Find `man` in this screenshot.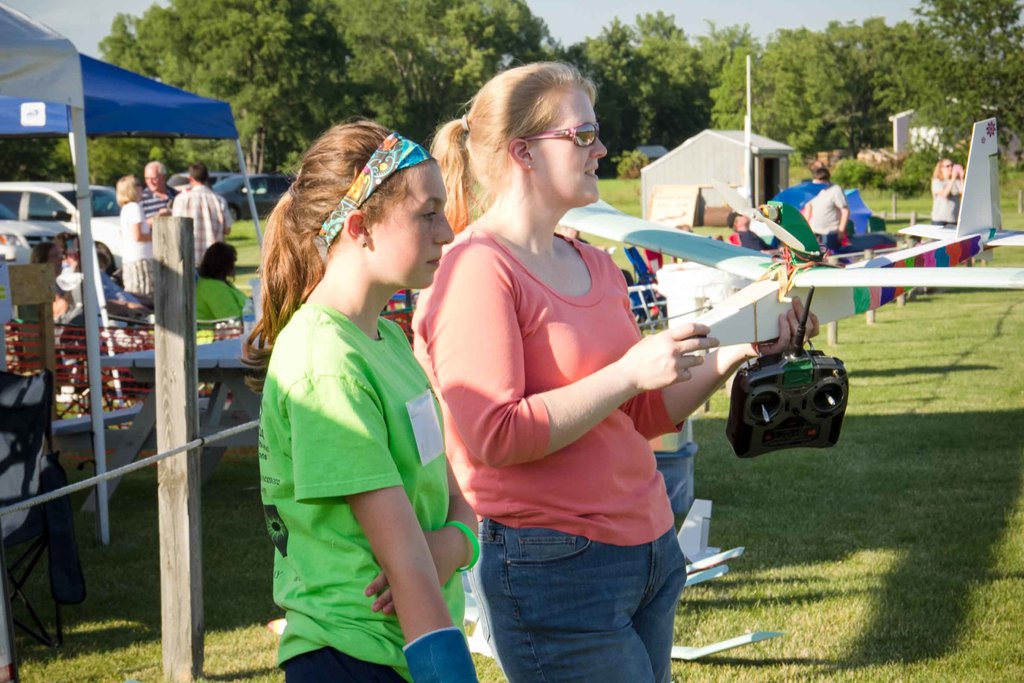
The bounding box for `man` is (x1=729, y1=210, x2=770, y2=251).
